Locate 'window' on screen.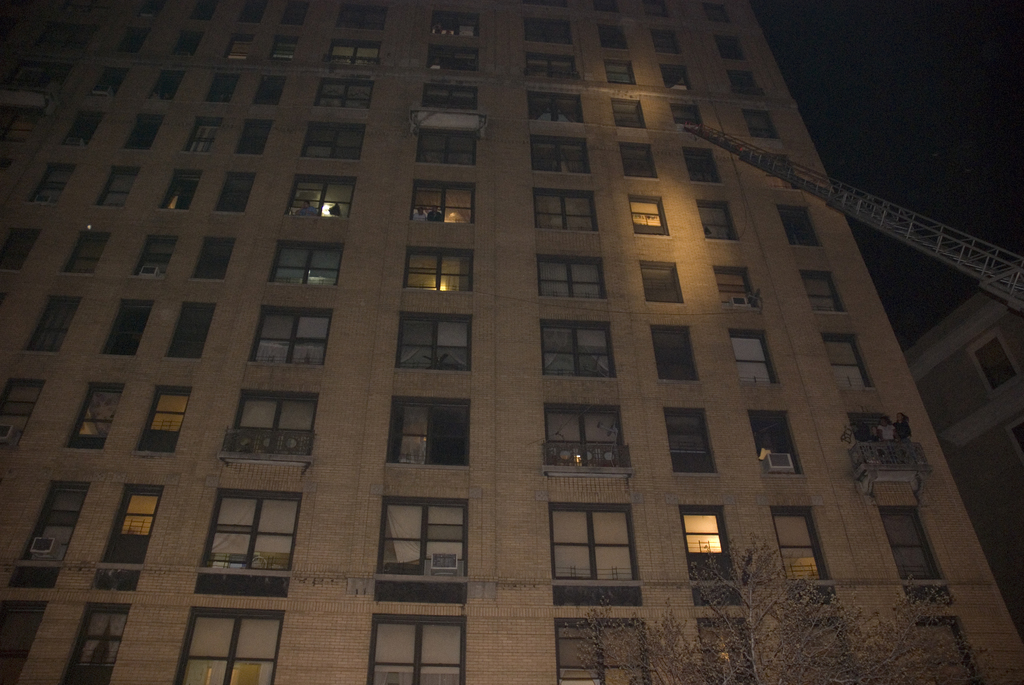
On screen at rect(742, 111, 781, 139).
